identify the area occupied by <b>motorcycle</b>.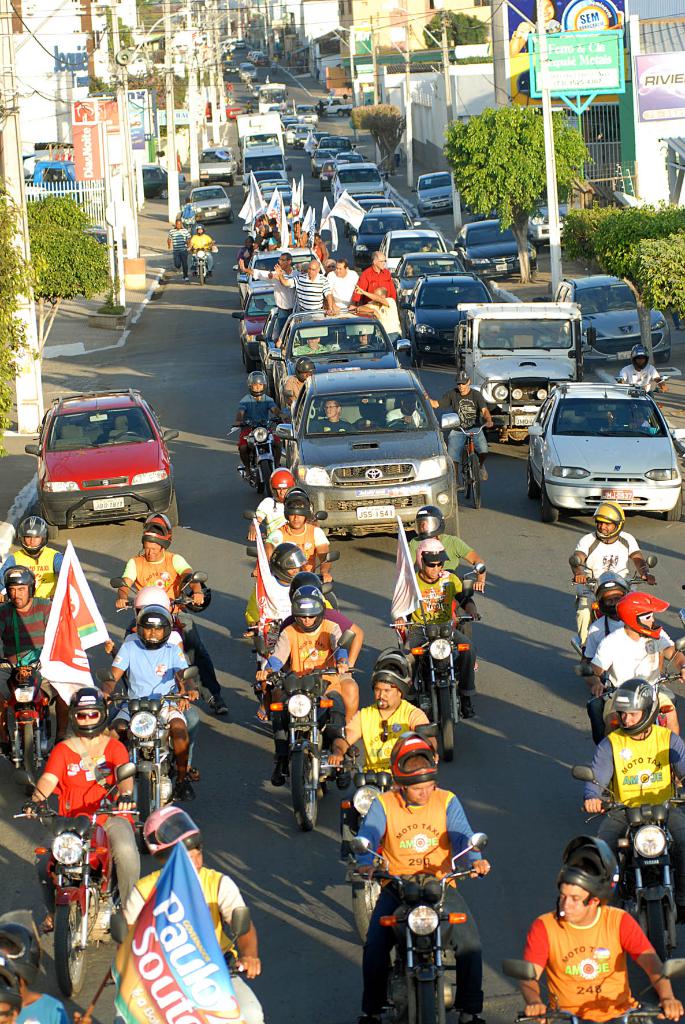
Area: {"x1": 184, "y1": 244, "x2": 216, "y2": 286}.
